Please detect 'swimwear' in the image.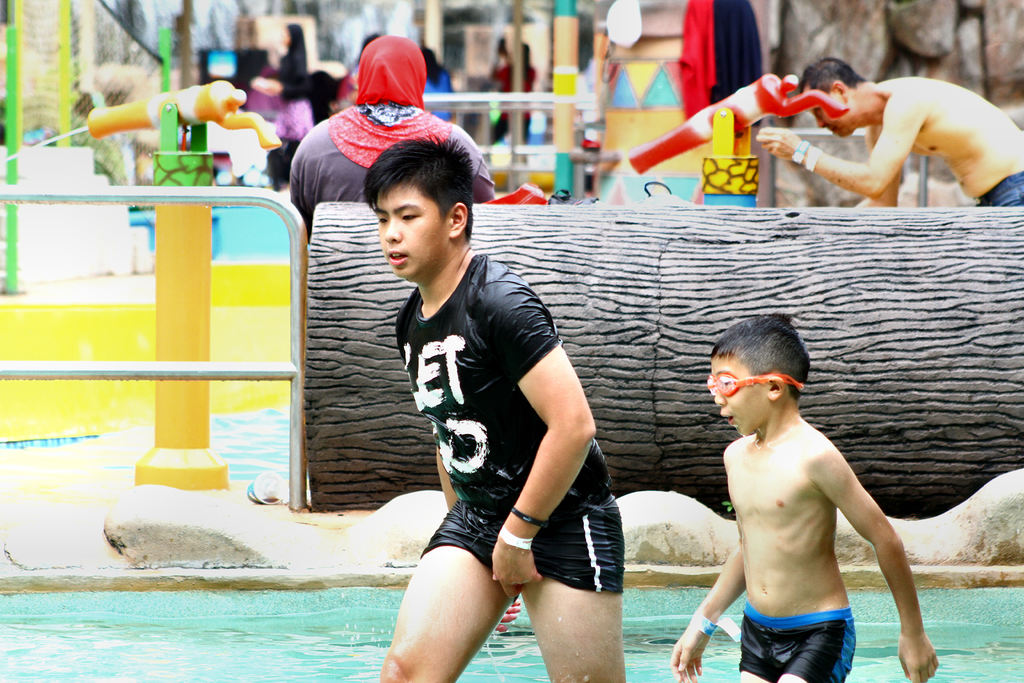
detection(395, 252, 624, 597).
